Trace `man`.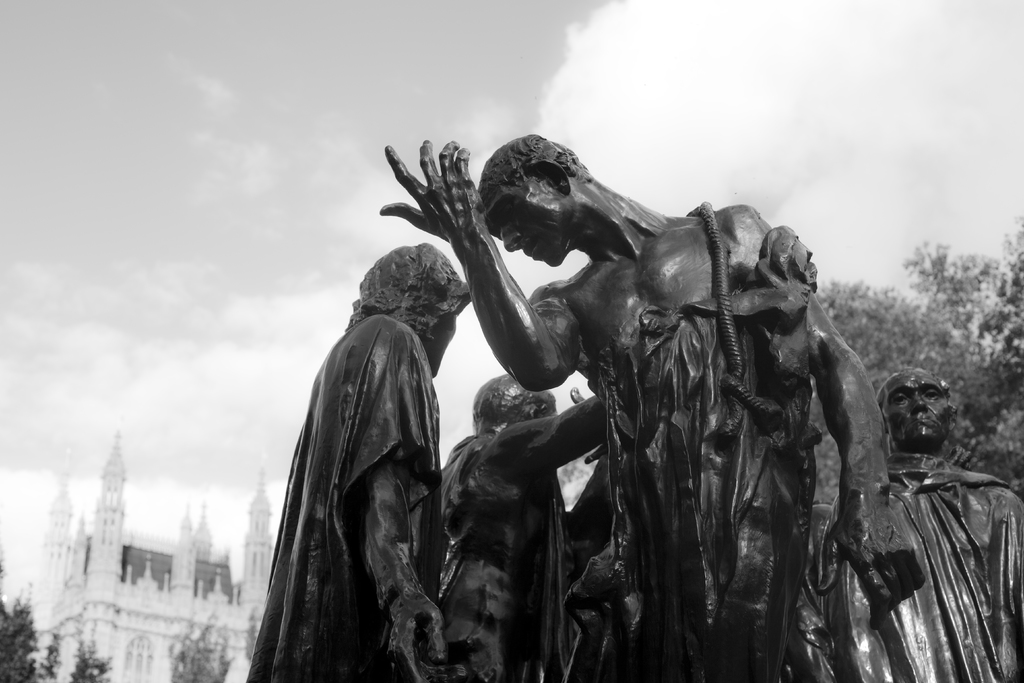
Traced to l=438, t=373, r=601, b=682.
